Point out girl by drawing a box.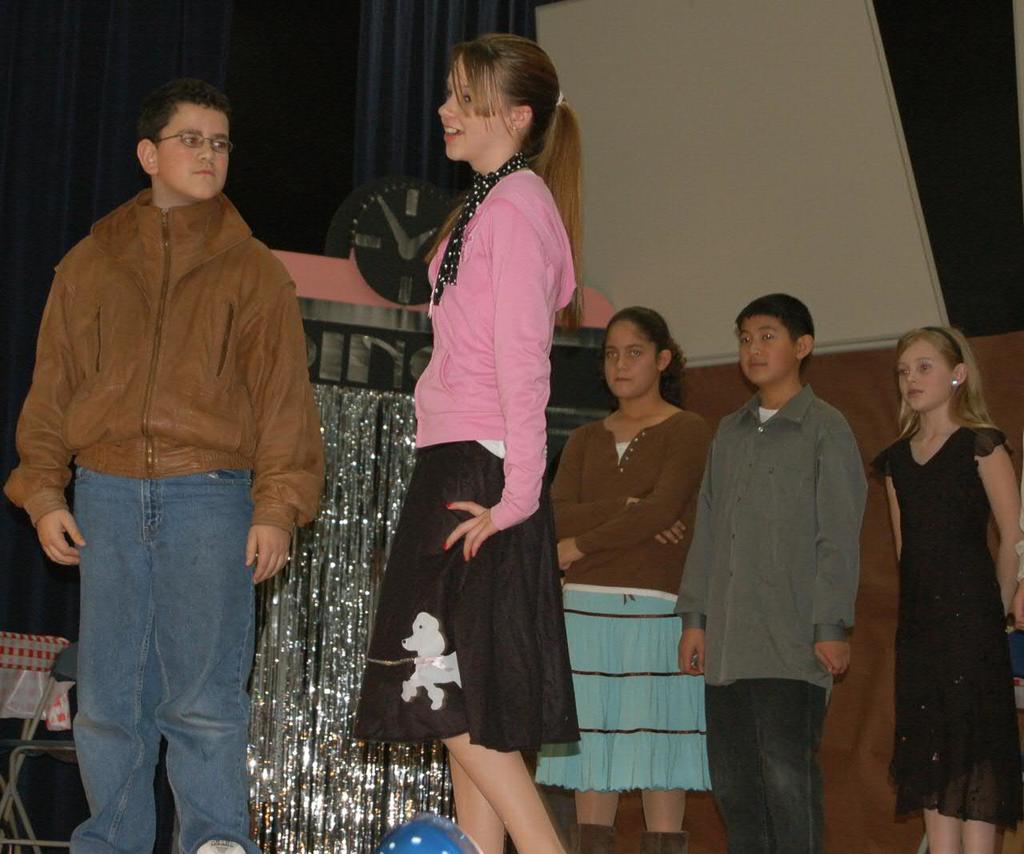
bbox=(547, 301, 711, 853).
